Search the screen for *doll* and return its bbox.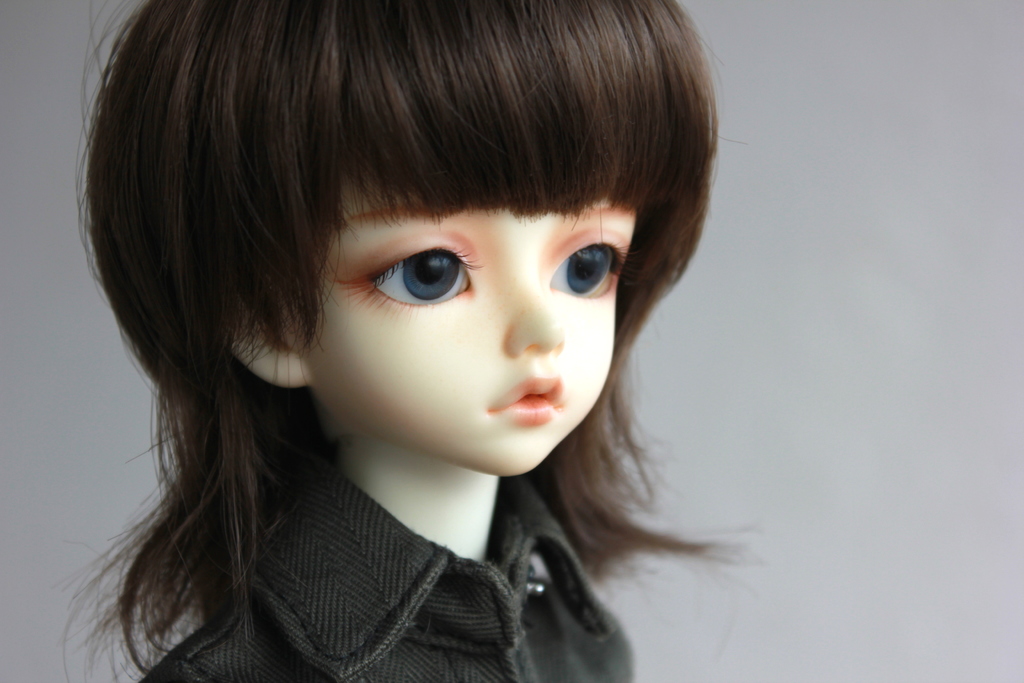
Found: 42/1/784/680.
